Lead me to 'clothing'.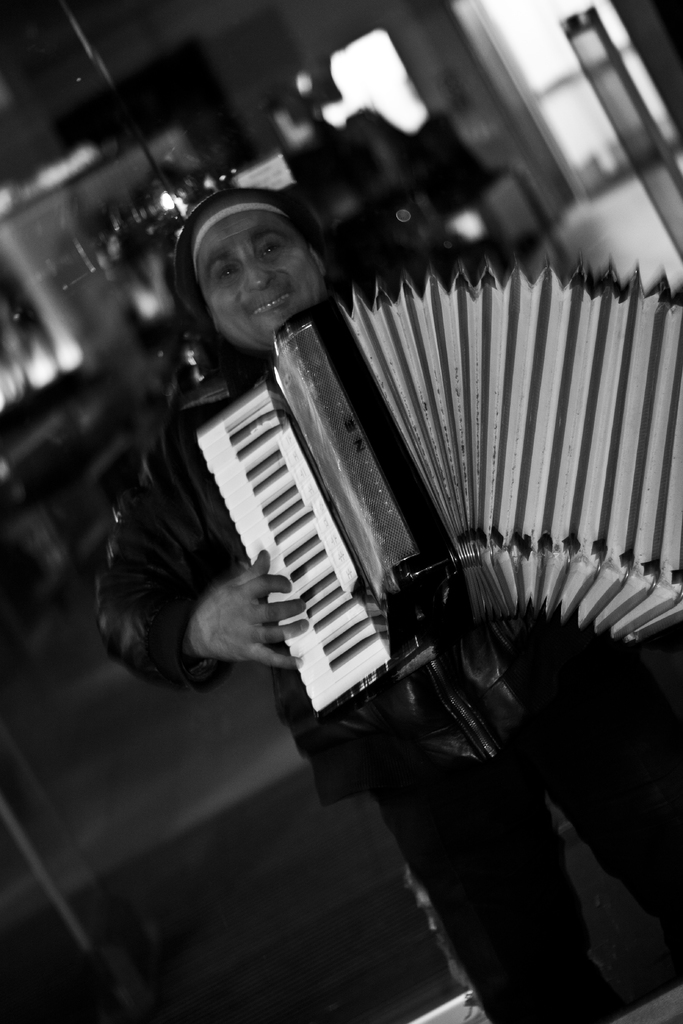
Lead to [left=94, top=263, right=682, bottom=1023].
